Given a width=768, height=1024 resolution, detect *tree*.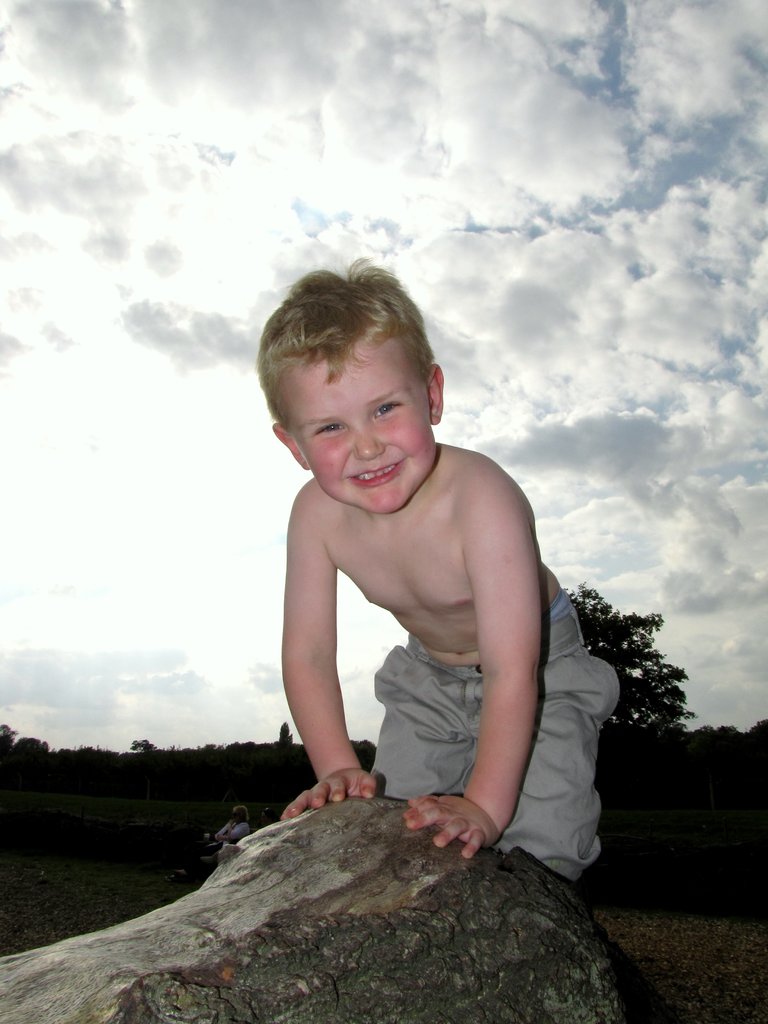
box(560, 582, 687, 740).
